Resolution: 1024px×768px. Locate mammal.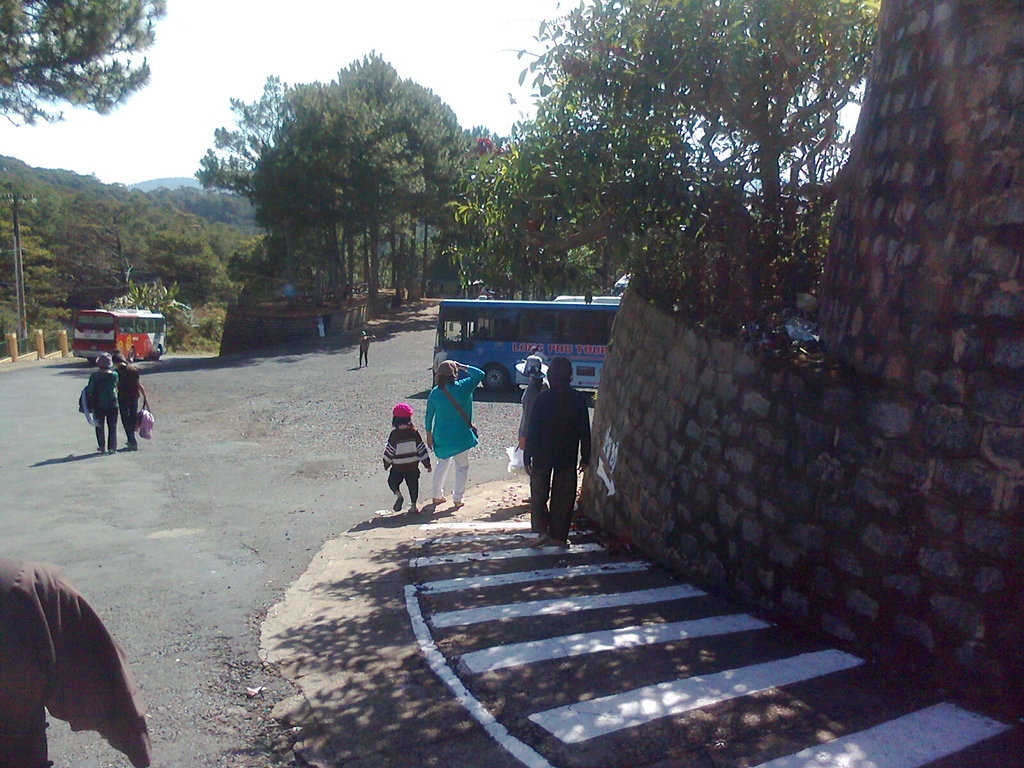
<box>361,331,376,368</box>.
